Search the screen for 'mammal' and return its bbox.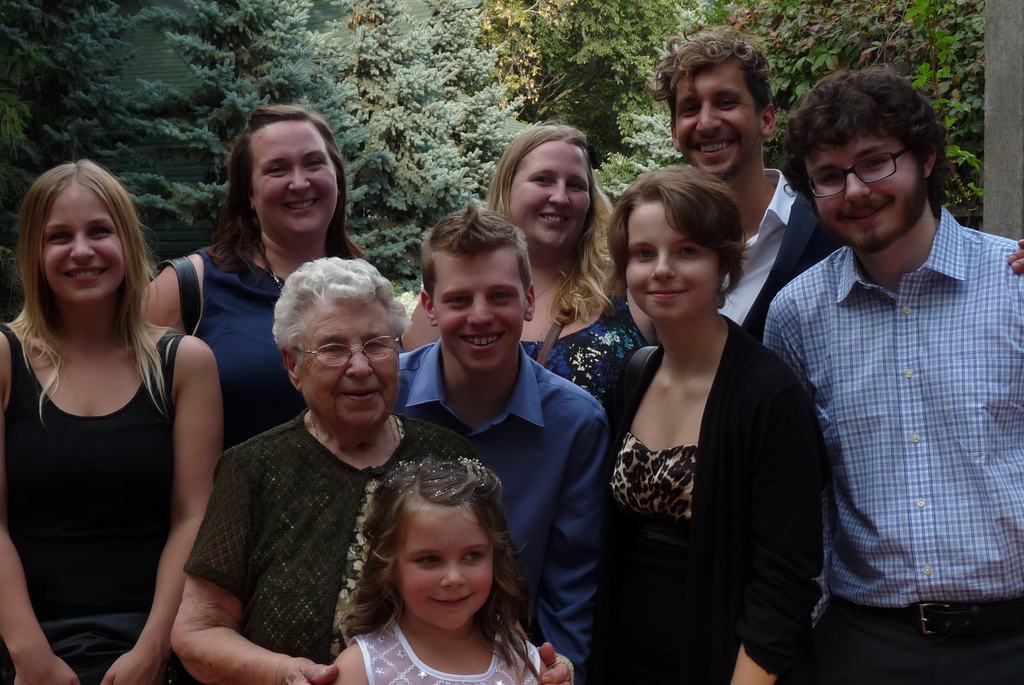
Found: rect(170, 256, 578, 684).
